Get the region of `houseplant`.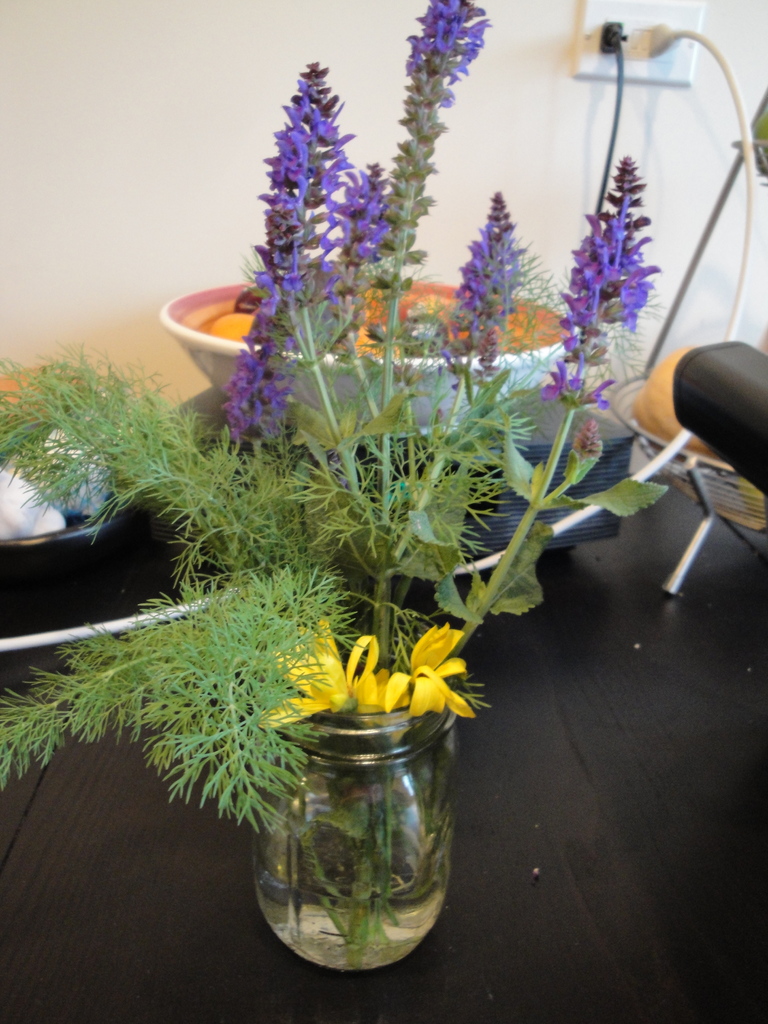
crop(0, 0, 702, 972).
